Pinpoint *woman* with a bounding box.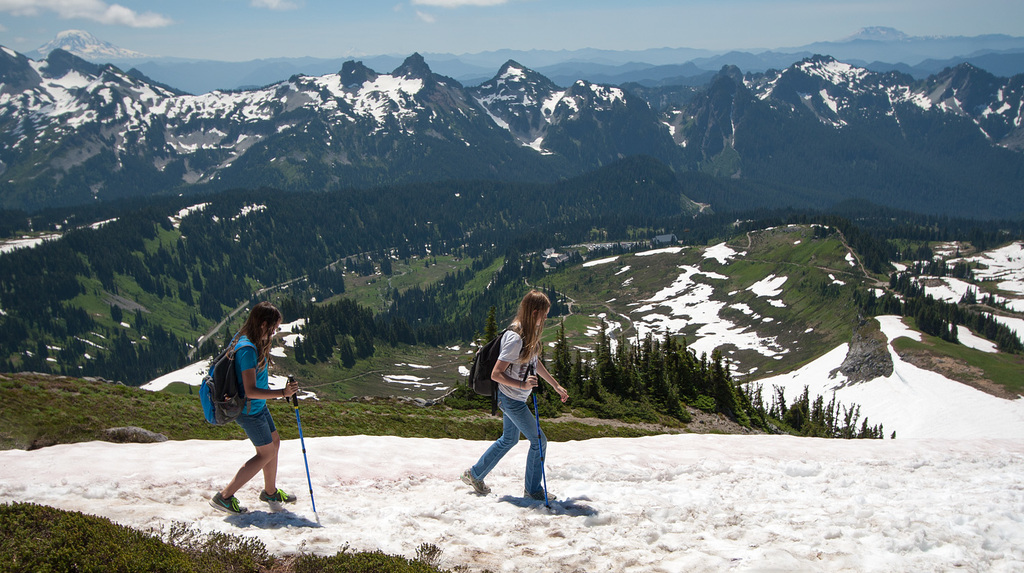
205,299,306,523.
